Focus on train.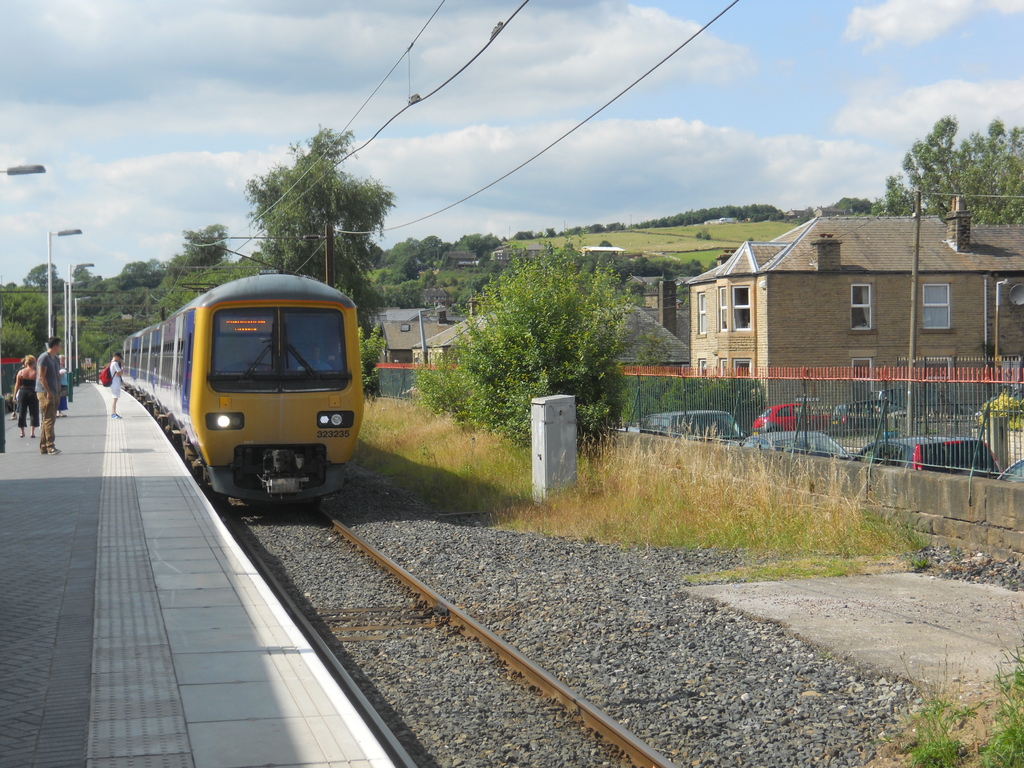
Focused at 121:274:362:508.
